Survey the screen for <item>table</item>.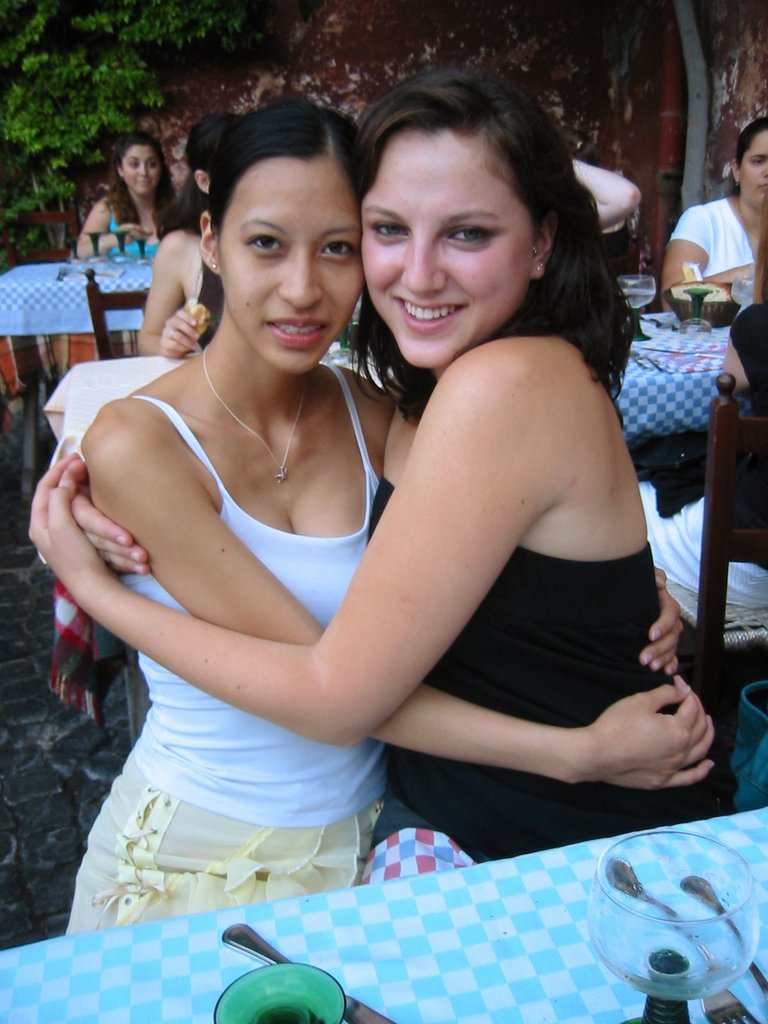
Survey found: 0:263:147:505.
